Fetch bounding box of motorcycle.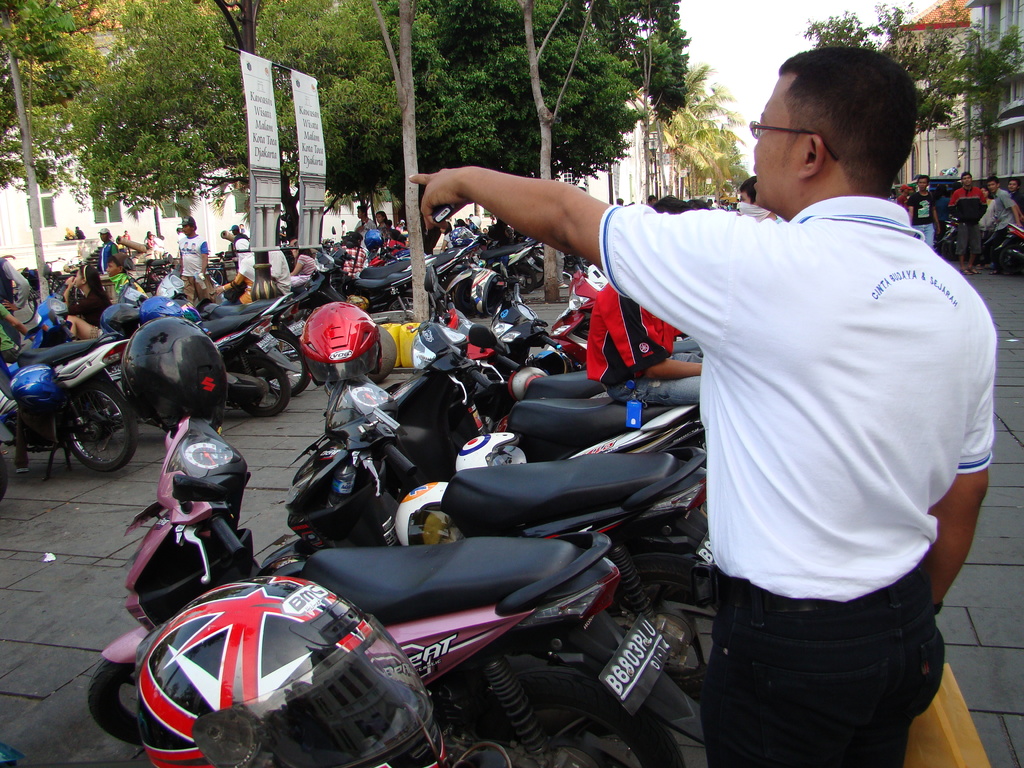
Bbox: select_region(121, 305, 292, 433).
